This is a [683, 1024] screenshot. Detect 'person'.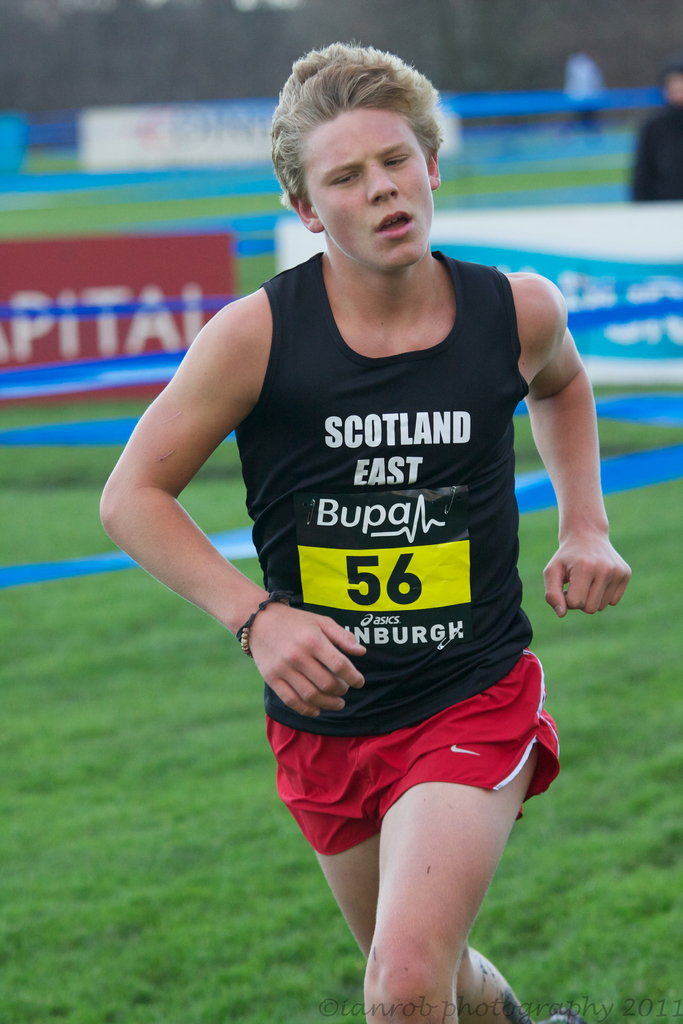
169, 40, 602, 865.
